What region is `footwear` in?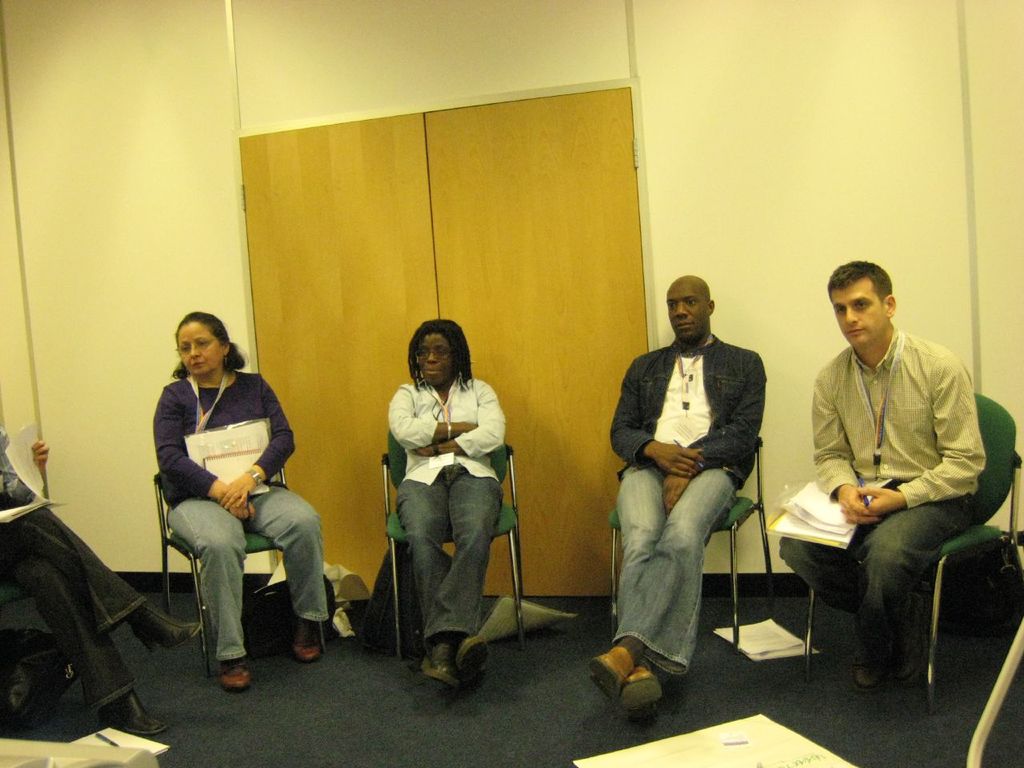
(93, 690, 167, 735).
